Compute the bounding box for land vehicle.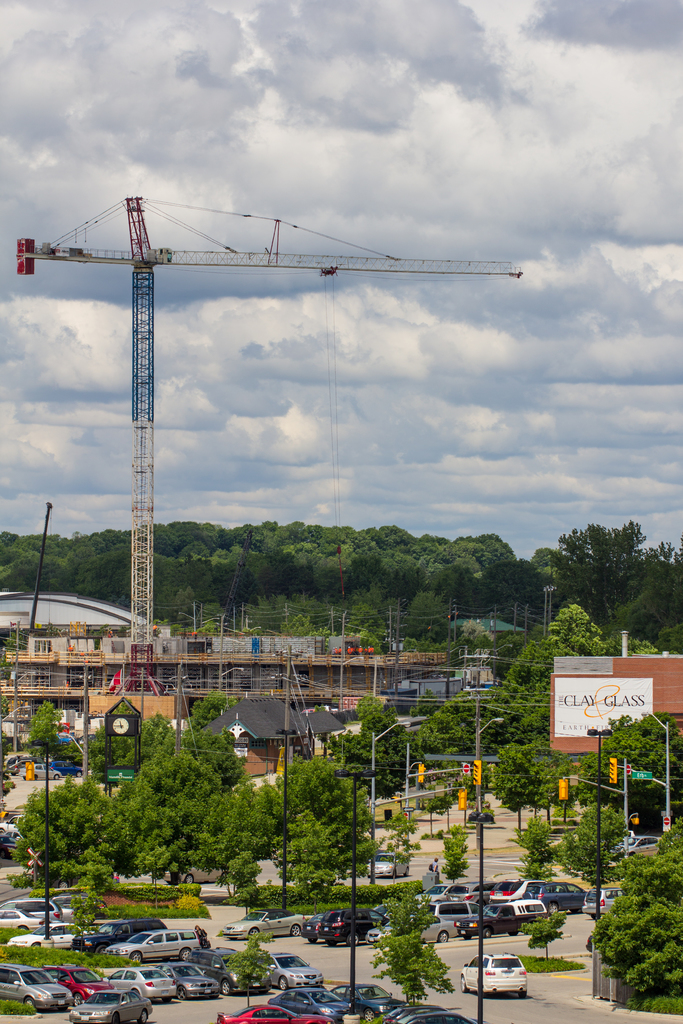
(left=300, top=892, right=383, bottom=951).
